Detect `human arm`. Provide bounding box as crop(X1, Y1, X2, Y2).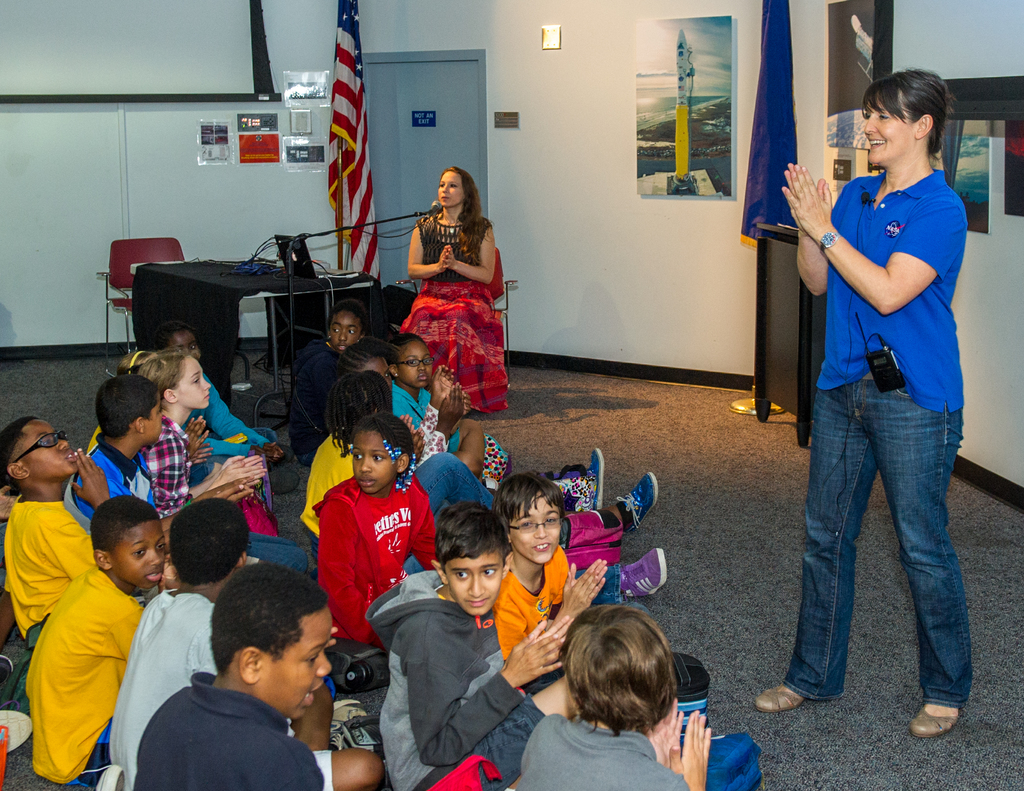
crop(188, 471, 261, 505).
